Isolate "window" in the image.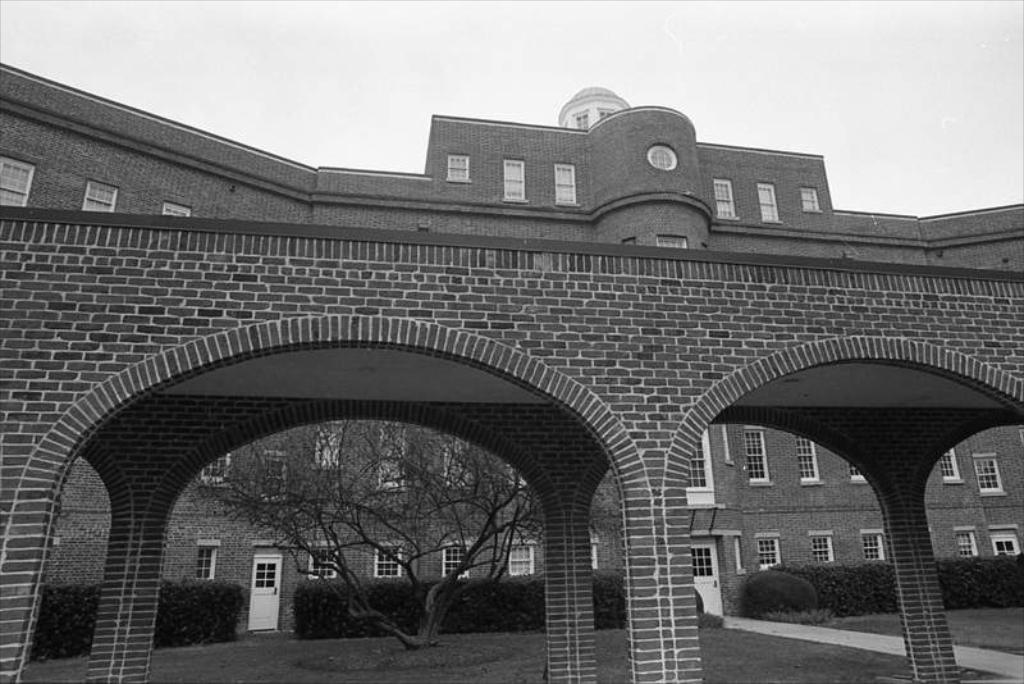
Isolated region: x1=648 y1=147 x2=677 y2=168.
